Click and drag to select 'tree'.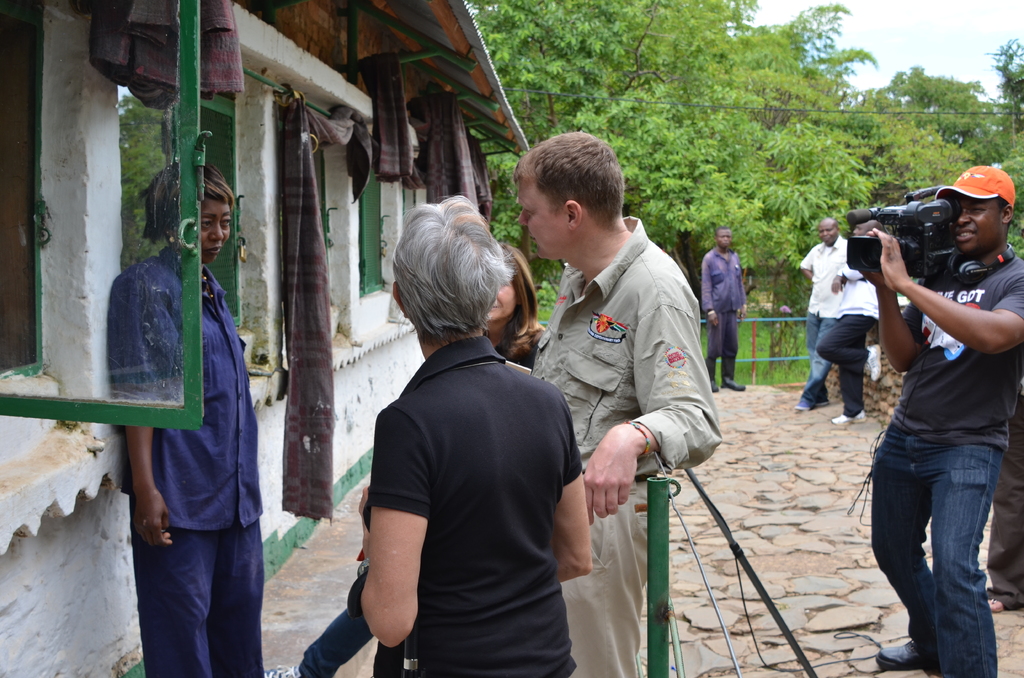
Selection: [left=986, top=33, right=1023, bottom=131].
